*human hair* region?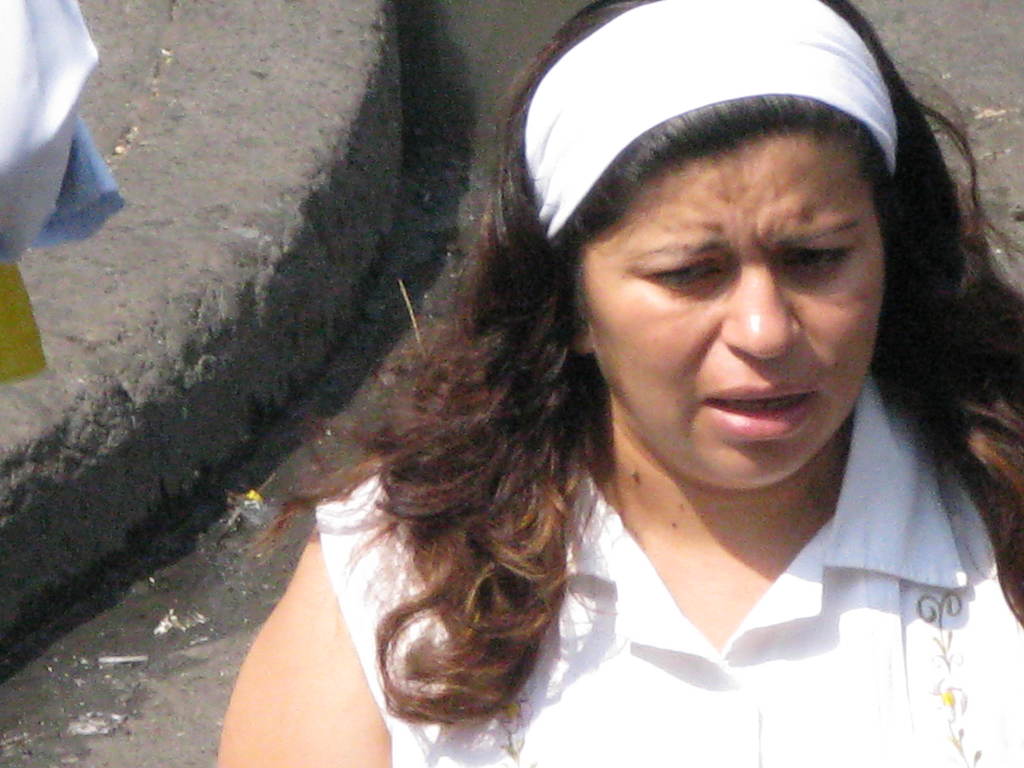
(left=302, top=36, right=993, bottom=700)
